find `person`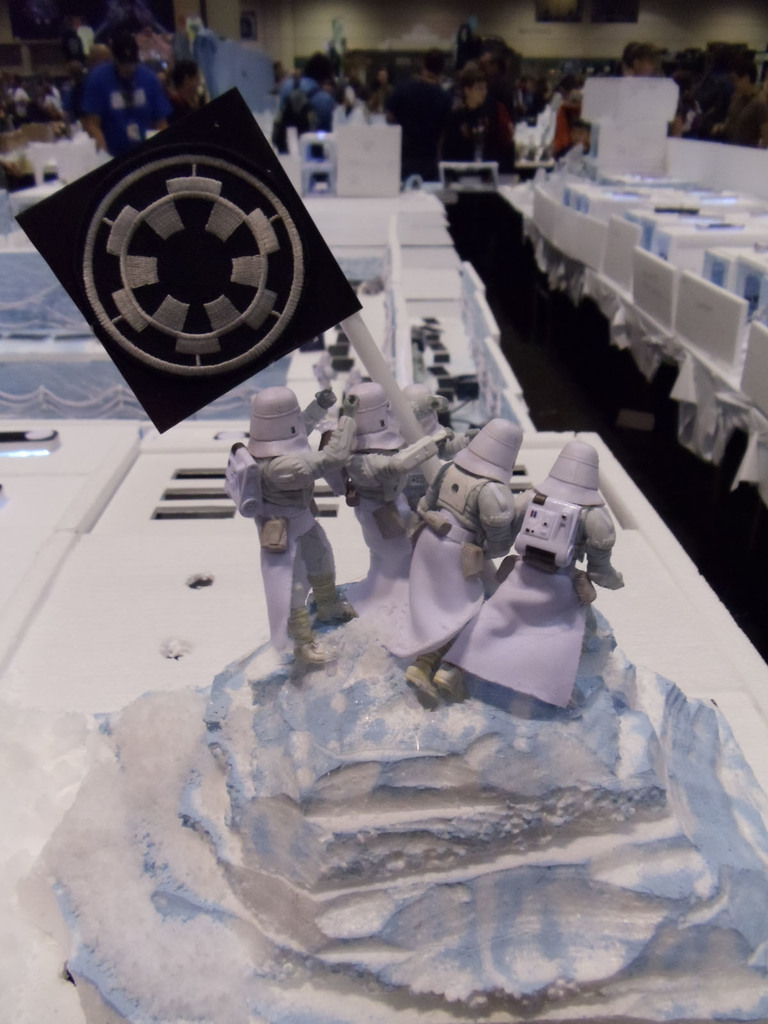
box(322, 385, 439, 567)
